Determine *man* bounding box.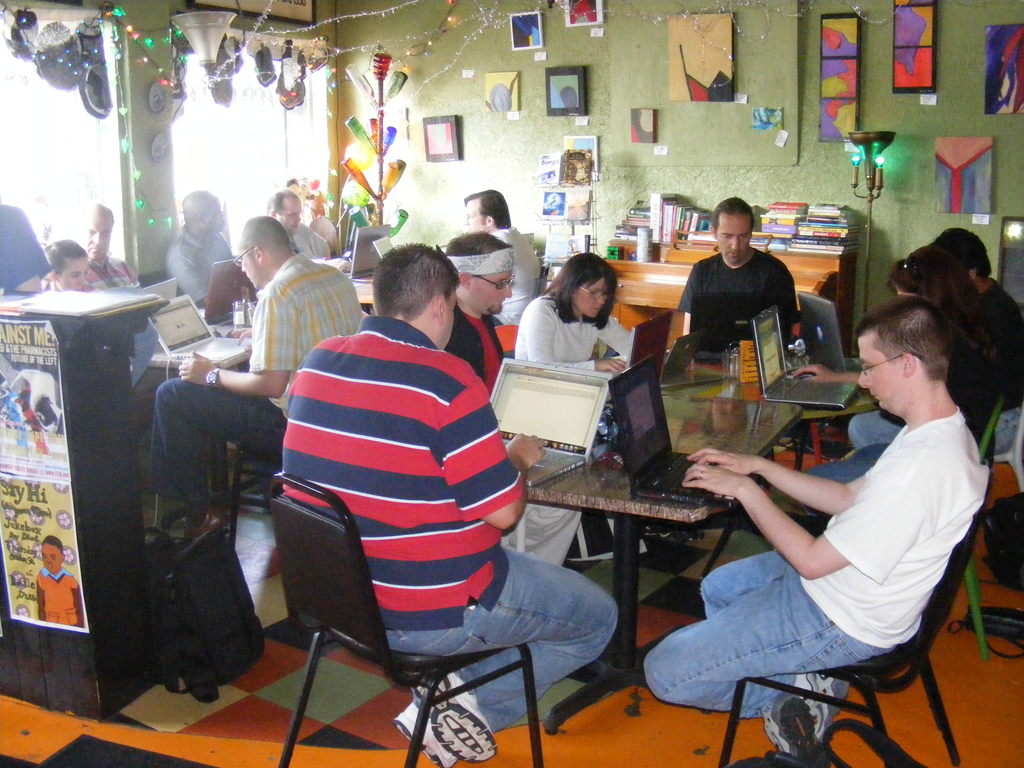
Determined: [x1=169, y1=187, x2=237, y2=310].
